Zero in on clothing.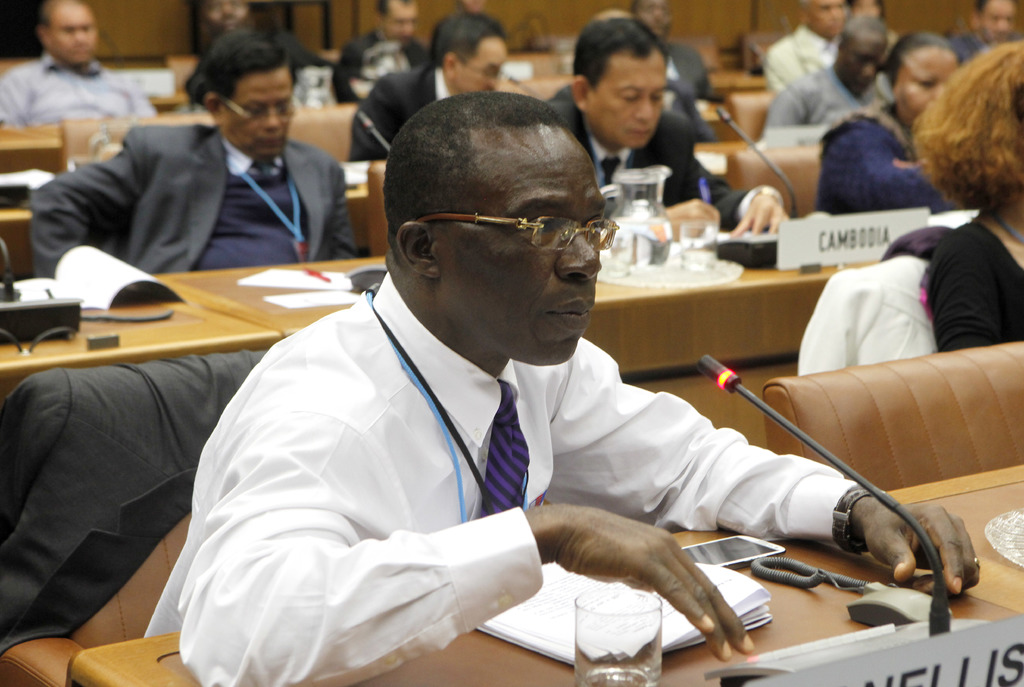
Zeroed in: pyautogui.locateOnScreen(774, 15, 857, 118).
